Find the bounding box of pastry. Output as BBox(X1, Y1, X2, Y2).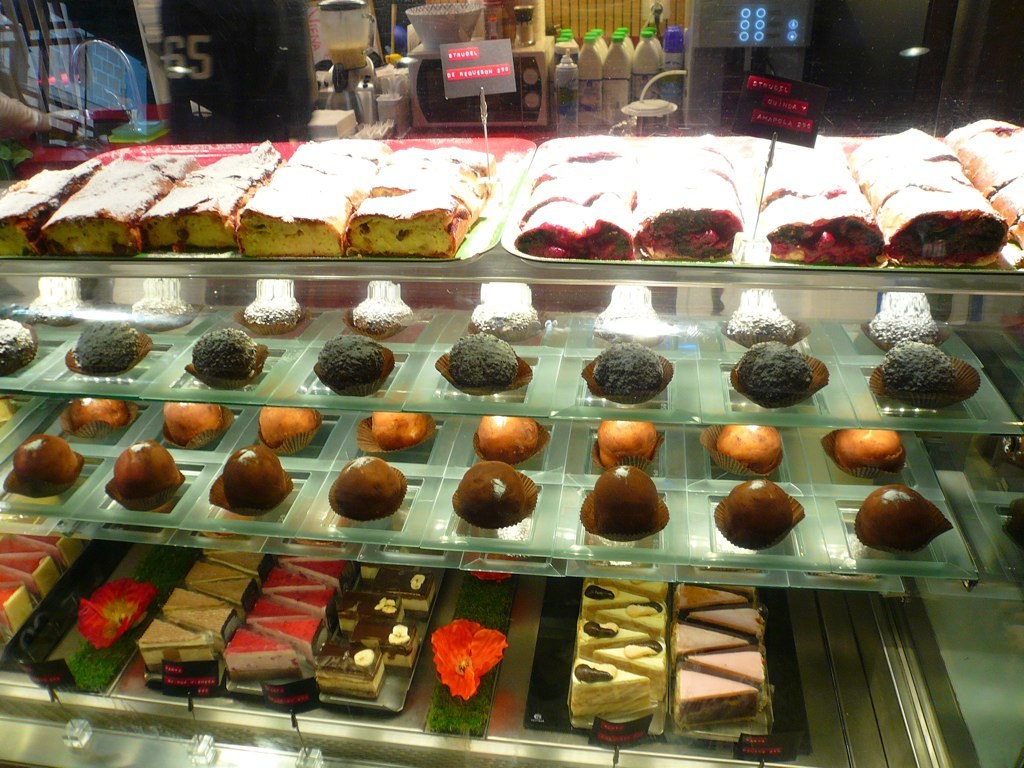
BBox(315, 646, 385, 703).
